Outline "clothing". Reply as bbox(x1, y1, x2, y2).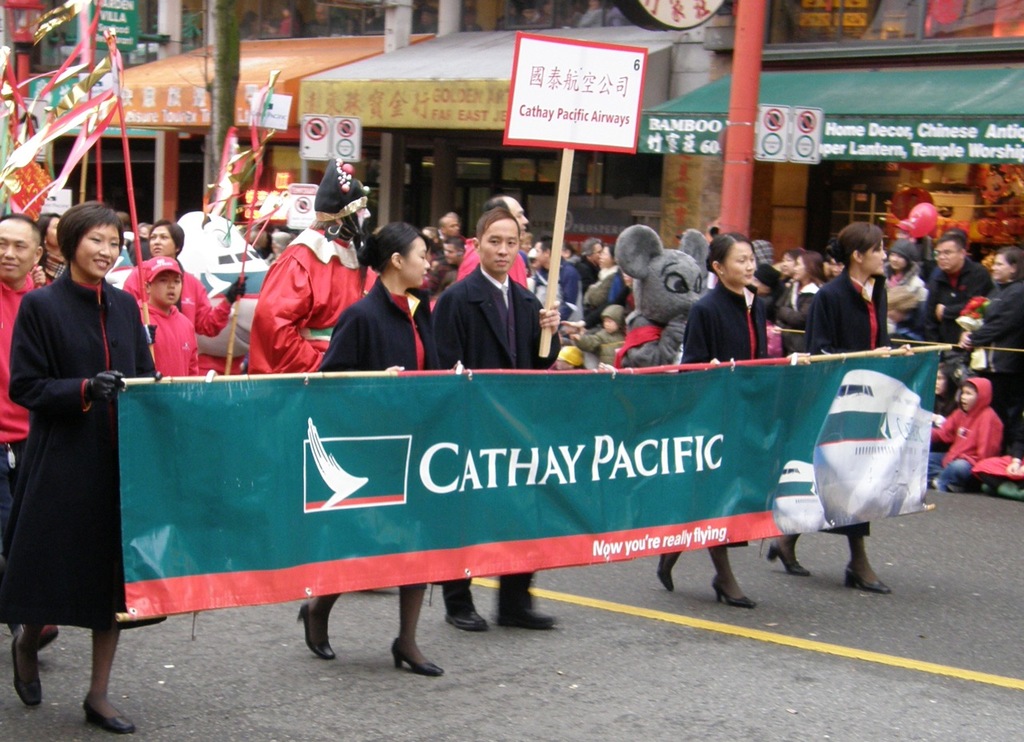
bbox(0, 272, 39, 631).
